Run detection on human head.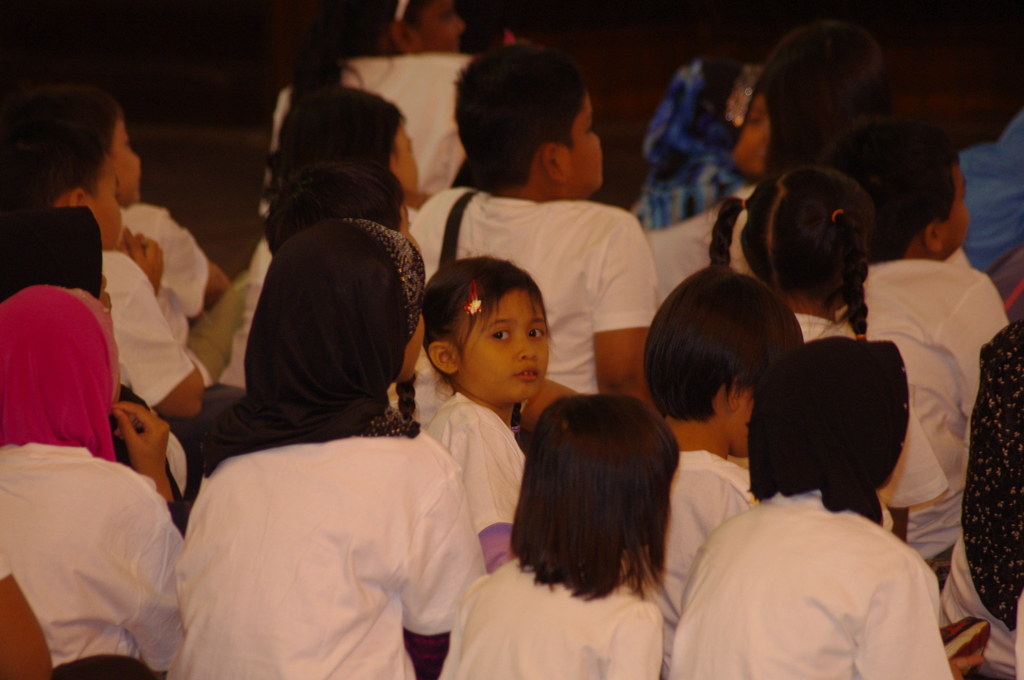
Result: 645 270 803 455.
